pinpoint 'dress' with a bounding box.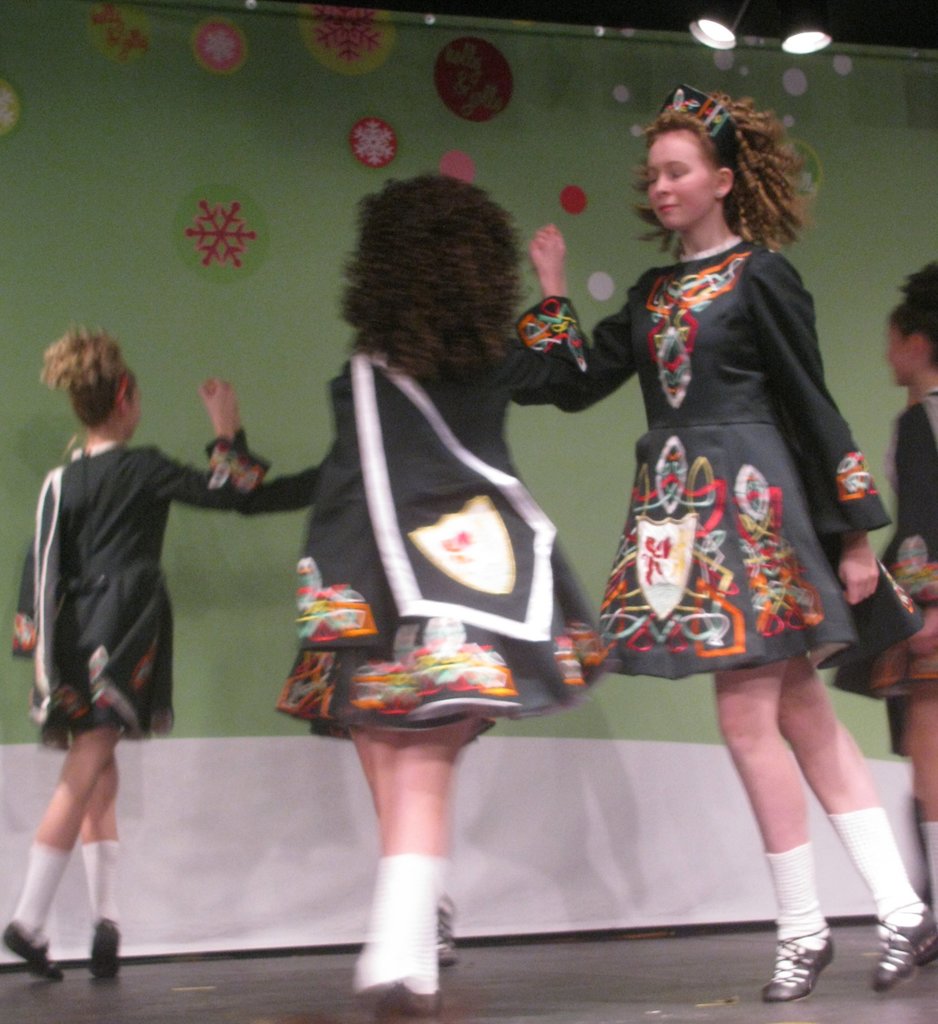
pyautogui.locateOnScreen(836, 390, 937, 700).
